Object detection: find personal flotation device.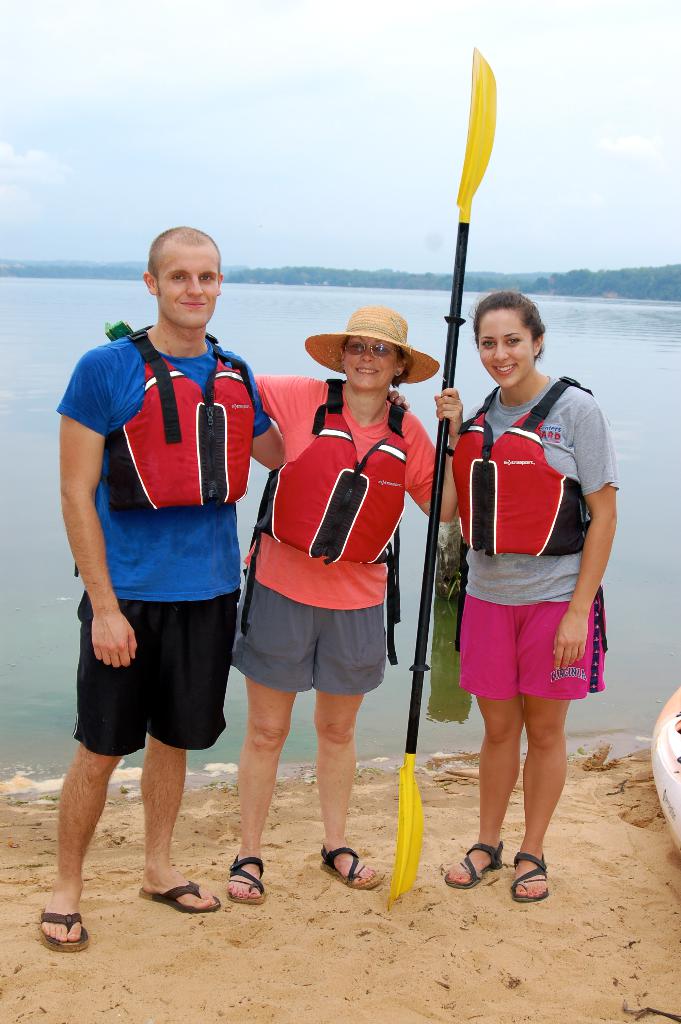
locate(461, 369, 600, 564).
